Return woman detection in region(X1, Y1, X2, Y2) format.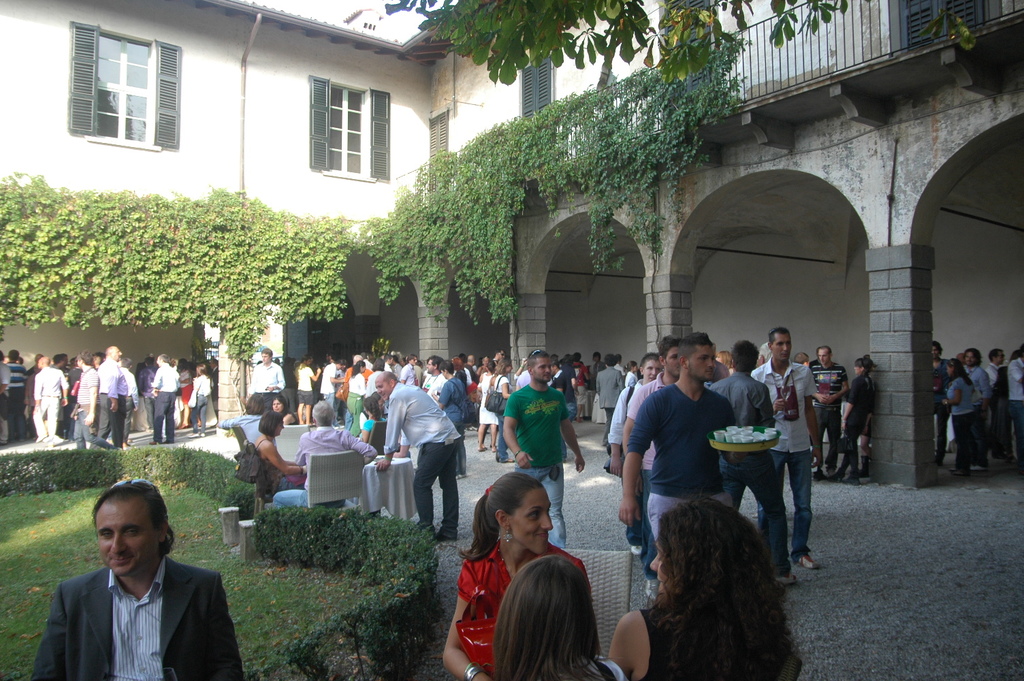
region(606, 494, 805, 680).
